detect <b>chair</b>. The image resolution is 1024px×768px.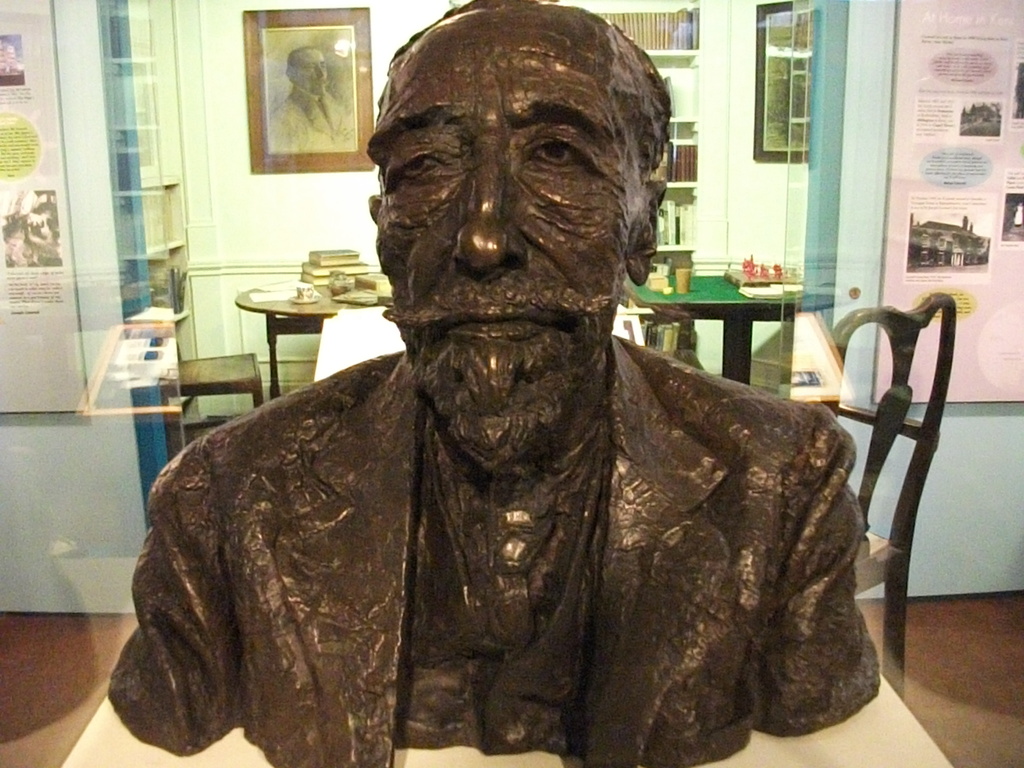
box=[158, 342, 260, 459].
